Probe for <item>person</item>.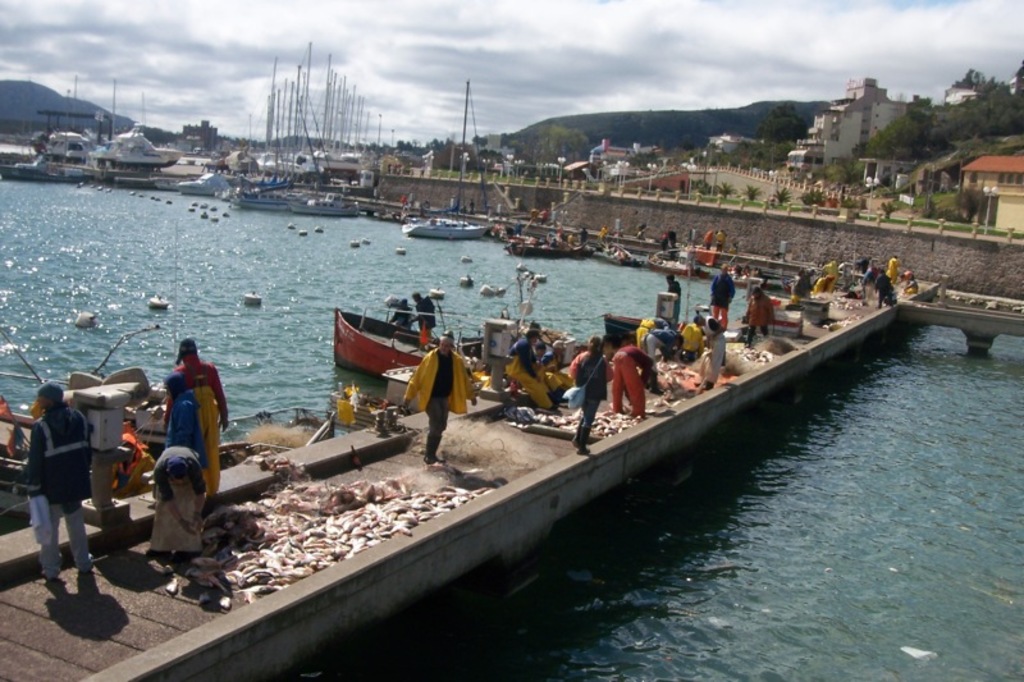
Probe result: locate(666, 273, 687, 305).
